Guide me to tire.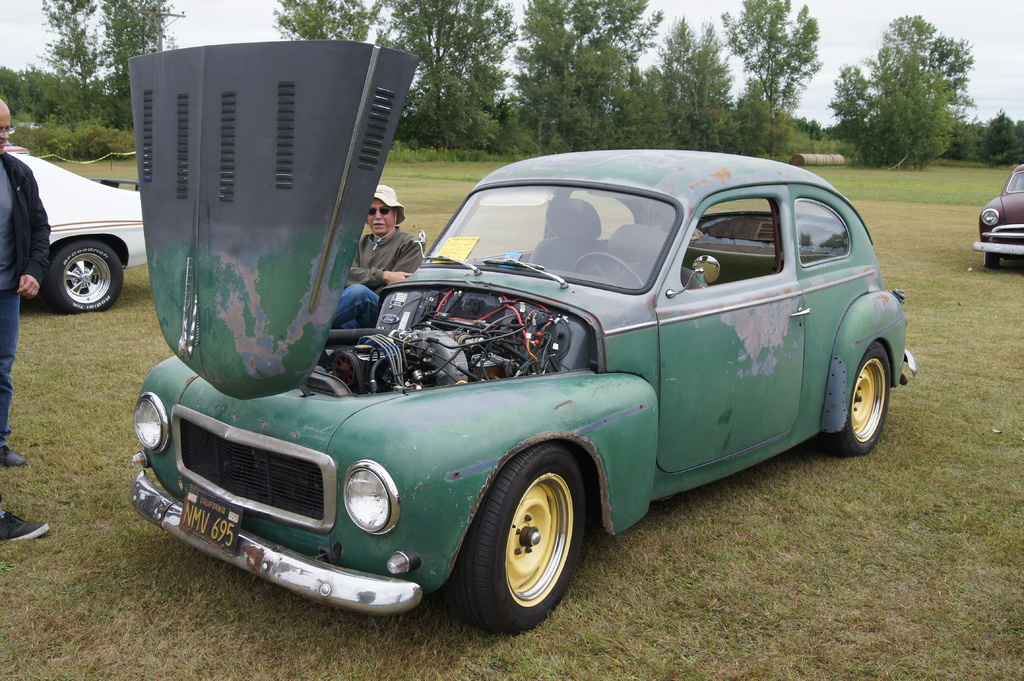
Guidance: Rect(43, 234, 124, 314).
